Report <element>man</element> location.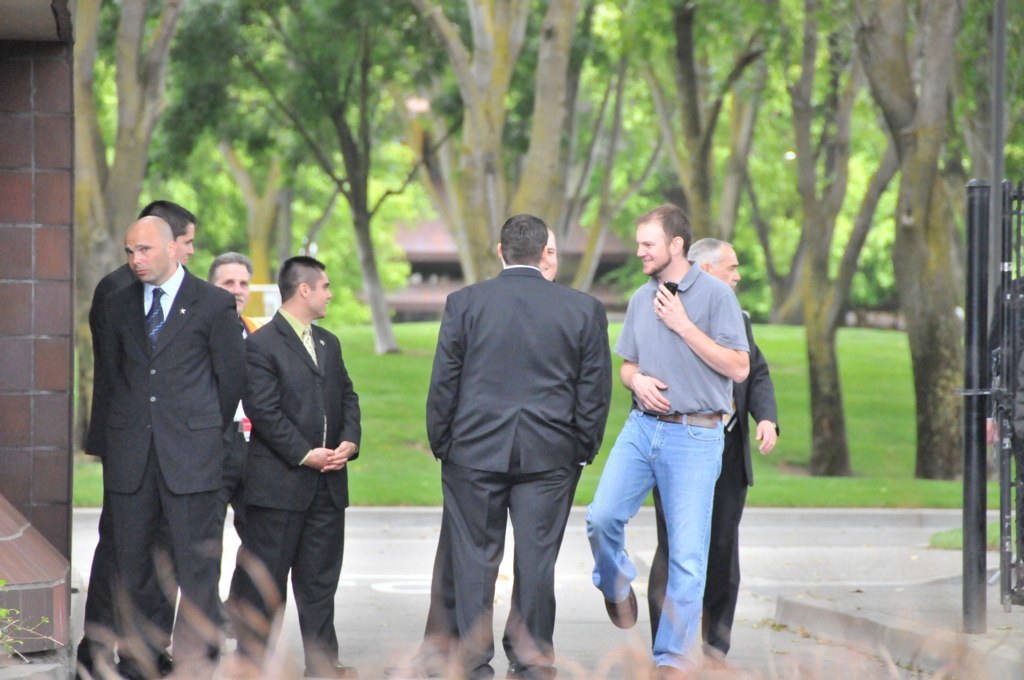
Report: 208 250 255 679.
